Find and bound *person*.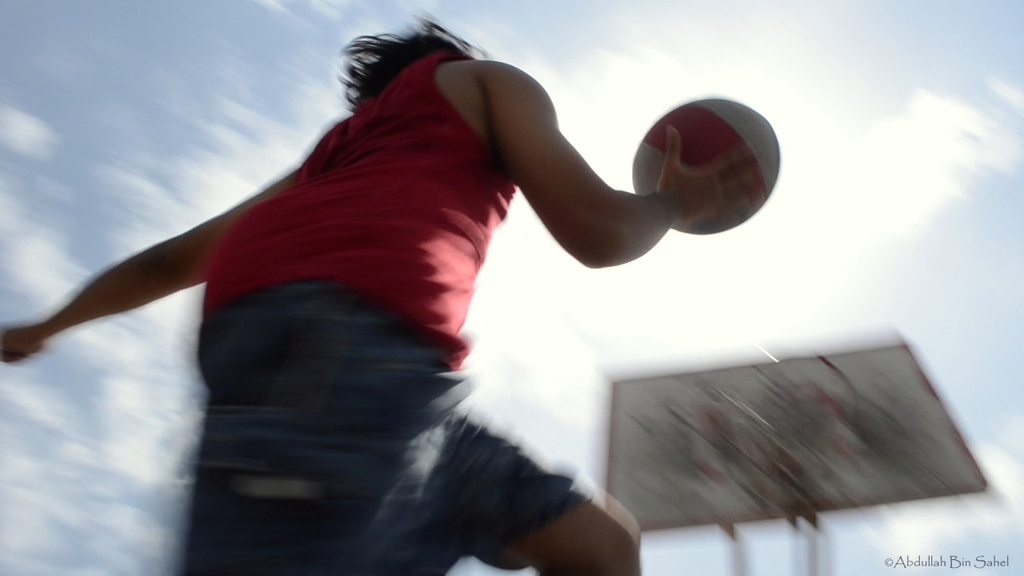
Bound: 46,54,815,575.
